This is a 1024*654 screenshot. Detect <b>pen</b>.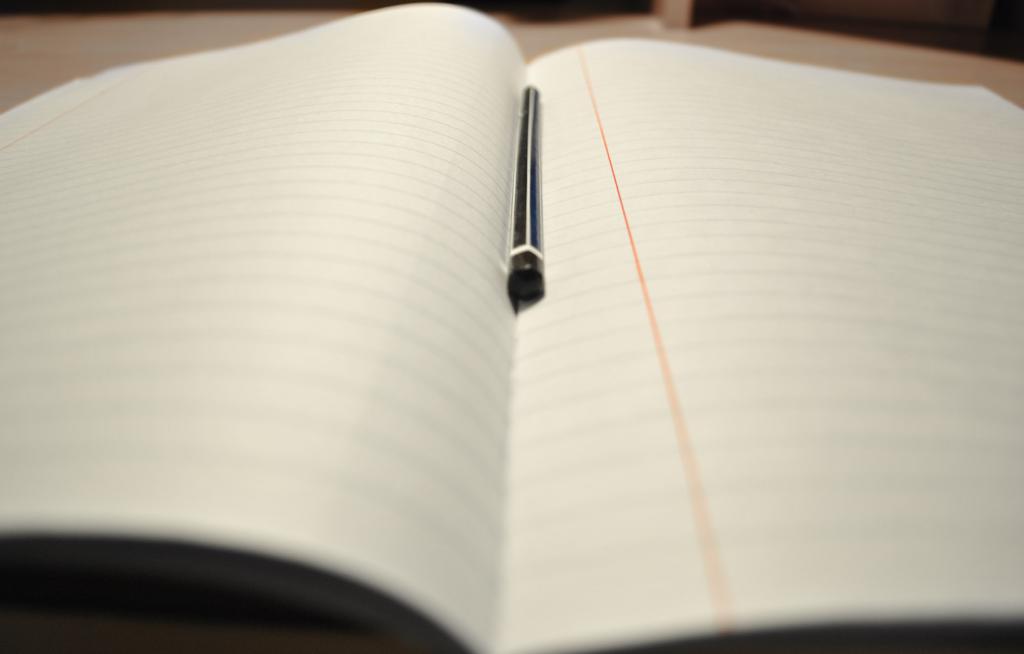
bbox=(501, 82, 545, 304).
